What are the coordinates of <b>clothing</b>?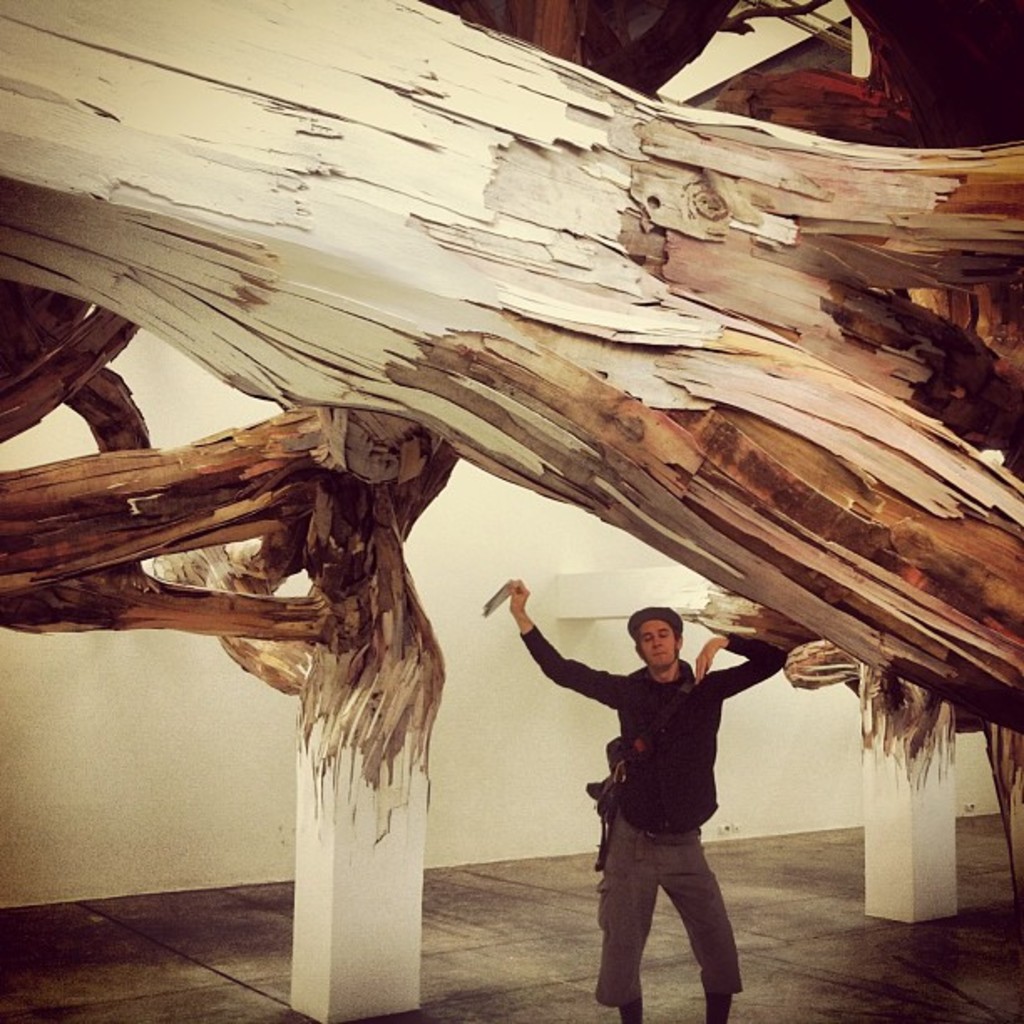
{"x1": 525, "y1": 599, "x2": 785, "y2": 964}.
